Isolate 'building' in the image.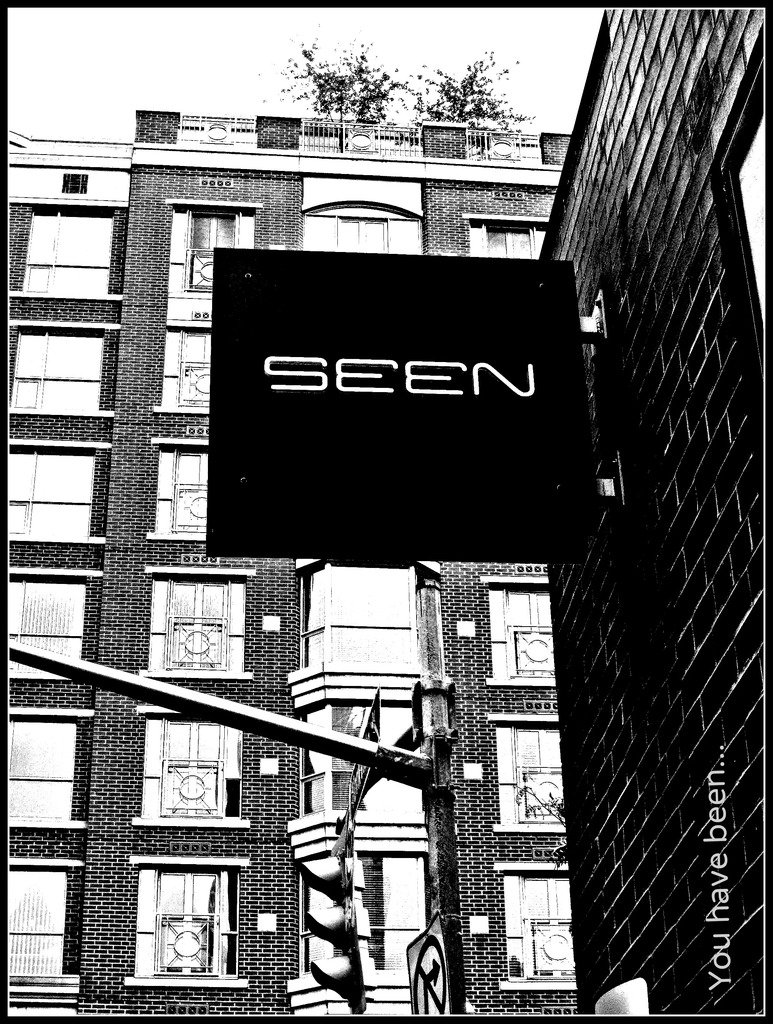
Isolated region: 8:111:573:1019.
